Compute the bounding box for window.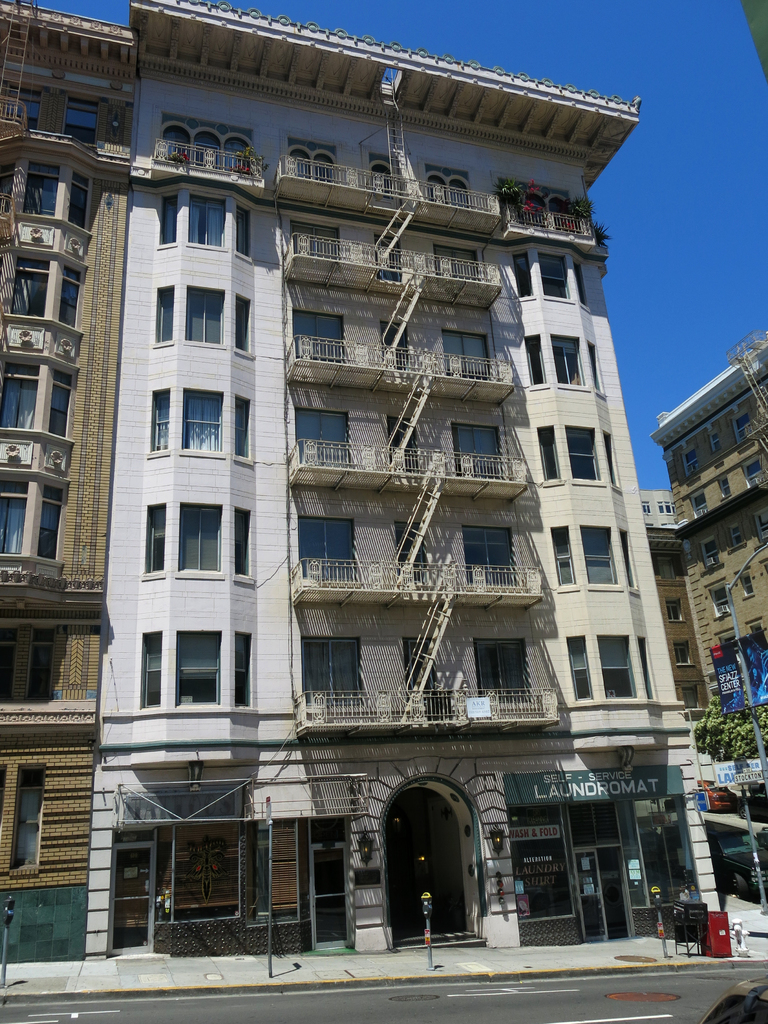
(x1=547, y1=330, x2=591, y2=390).
